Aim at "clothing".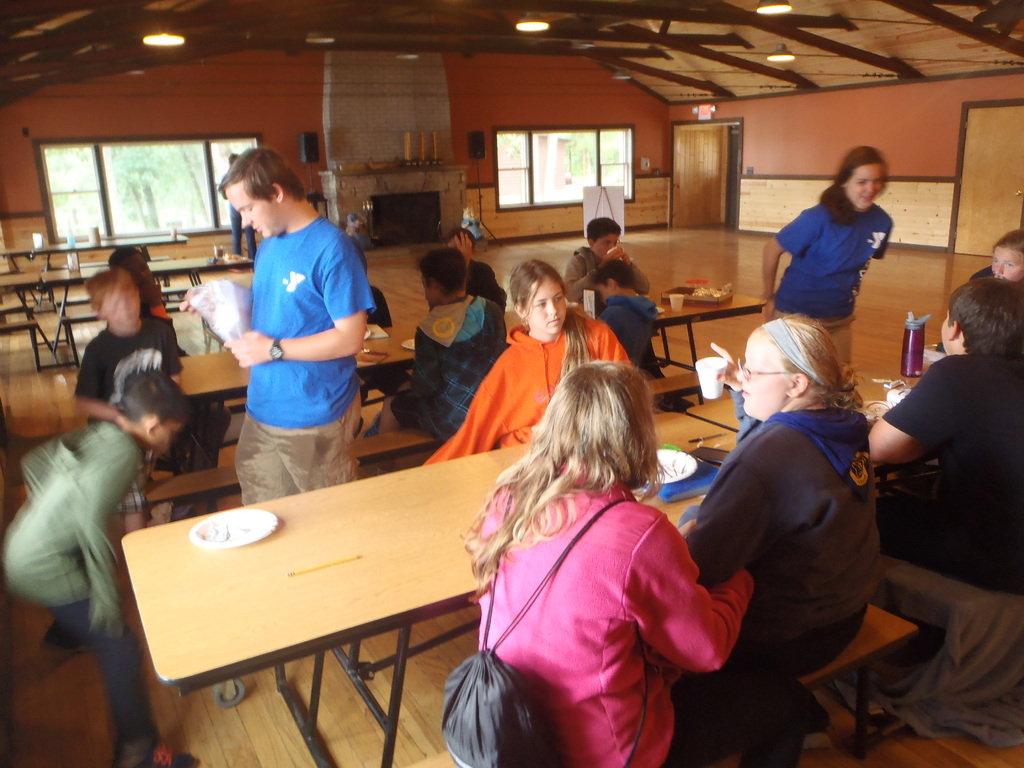
Aimed at bbox=(3, 420, 161, 754).
